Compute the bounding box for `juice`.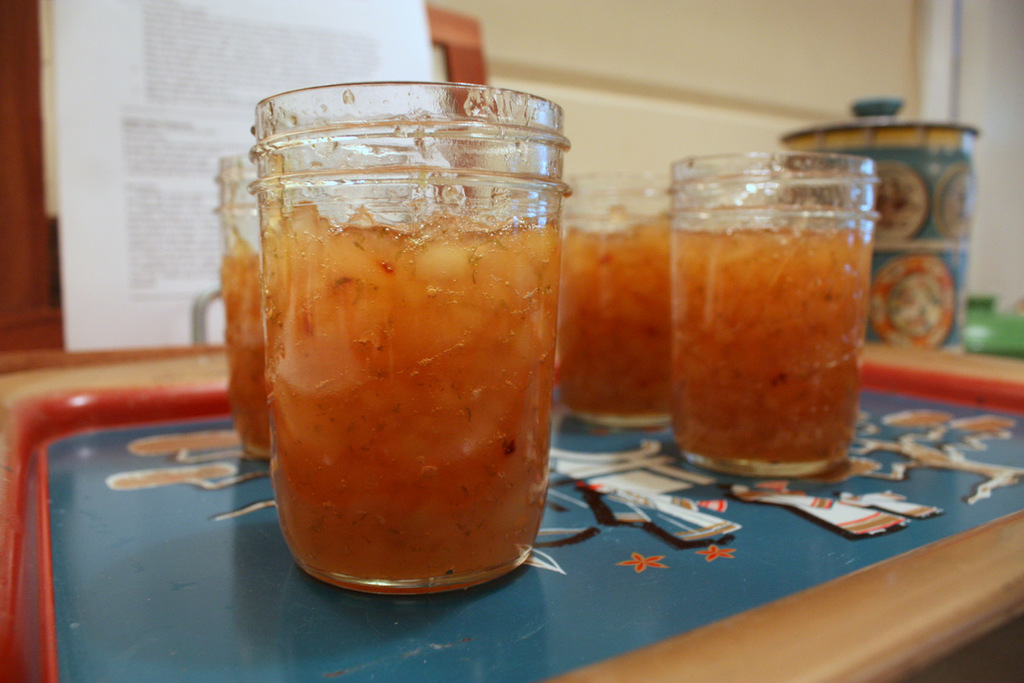
crop(214, 244, 267, 452).
